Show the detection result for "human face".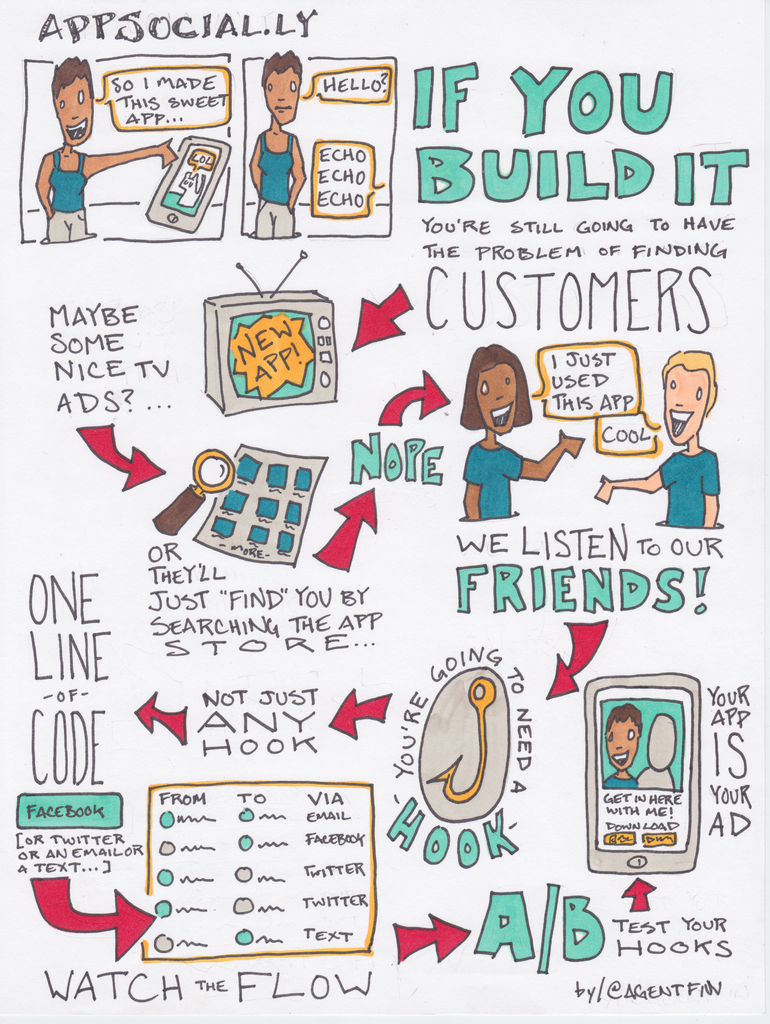
BBox(662, 363, 708, 445).
